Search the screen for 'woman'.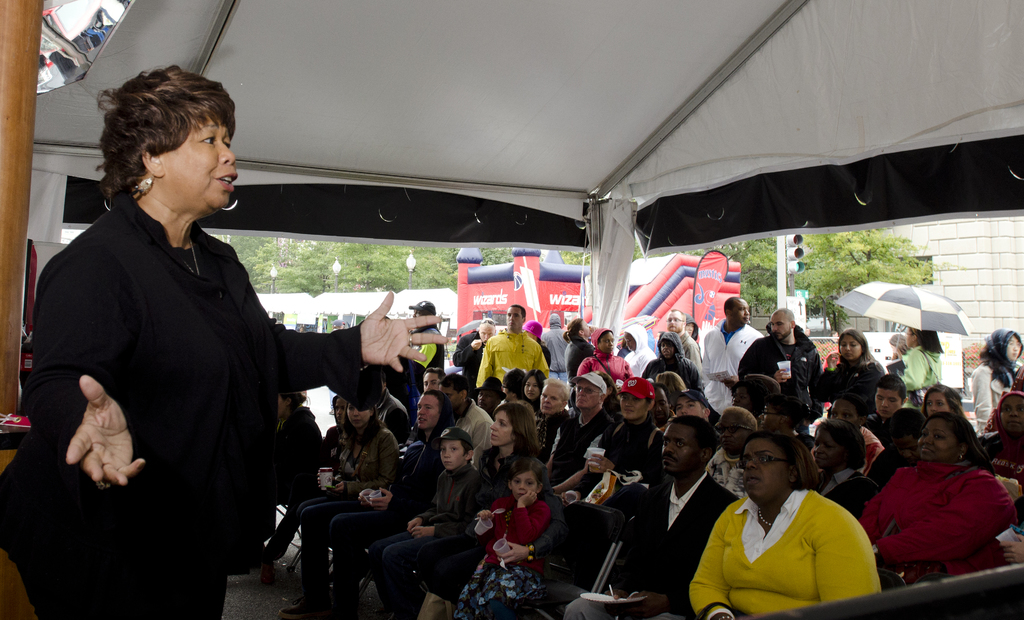
Found at bbox(264, 398, 346, 571).
